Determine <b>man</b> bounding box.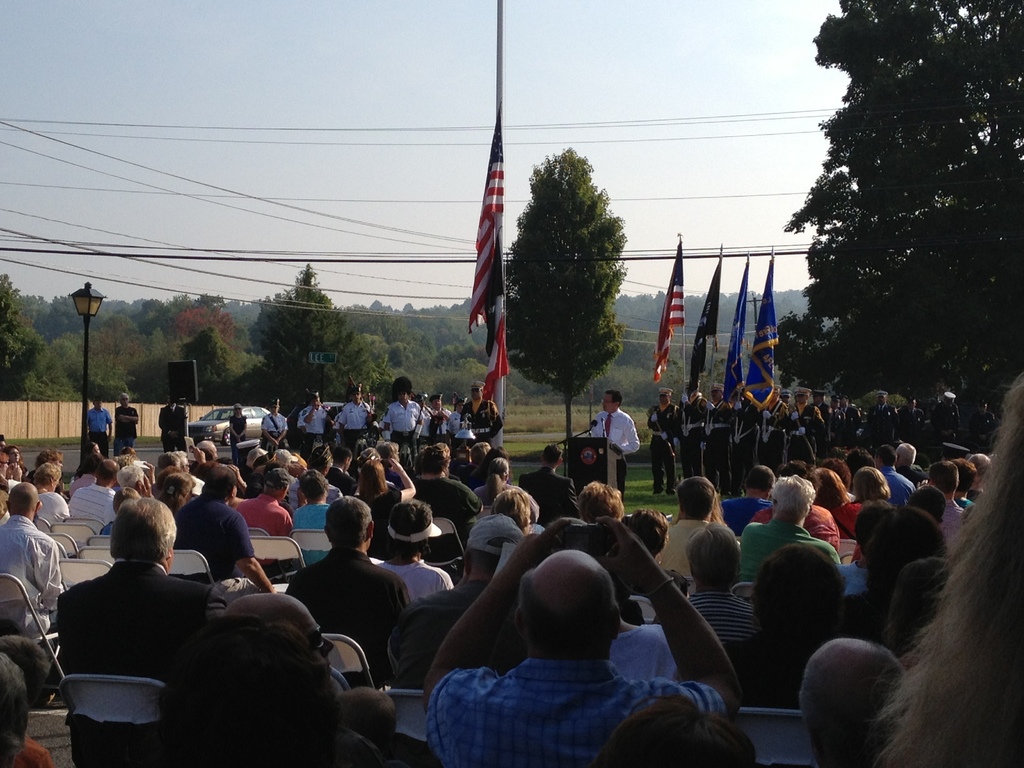
Determined: locate(589, 387, 642, 507).
